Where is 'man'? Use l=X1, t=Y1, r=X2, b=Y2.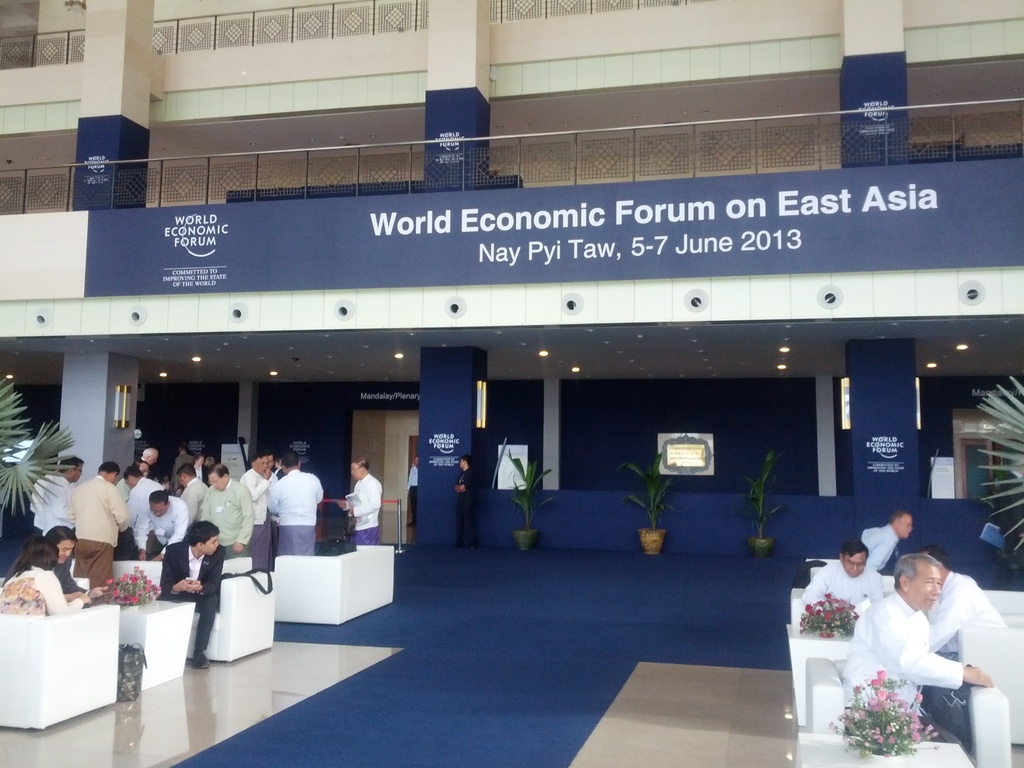
l=860, t=511, r=914, b=573.
